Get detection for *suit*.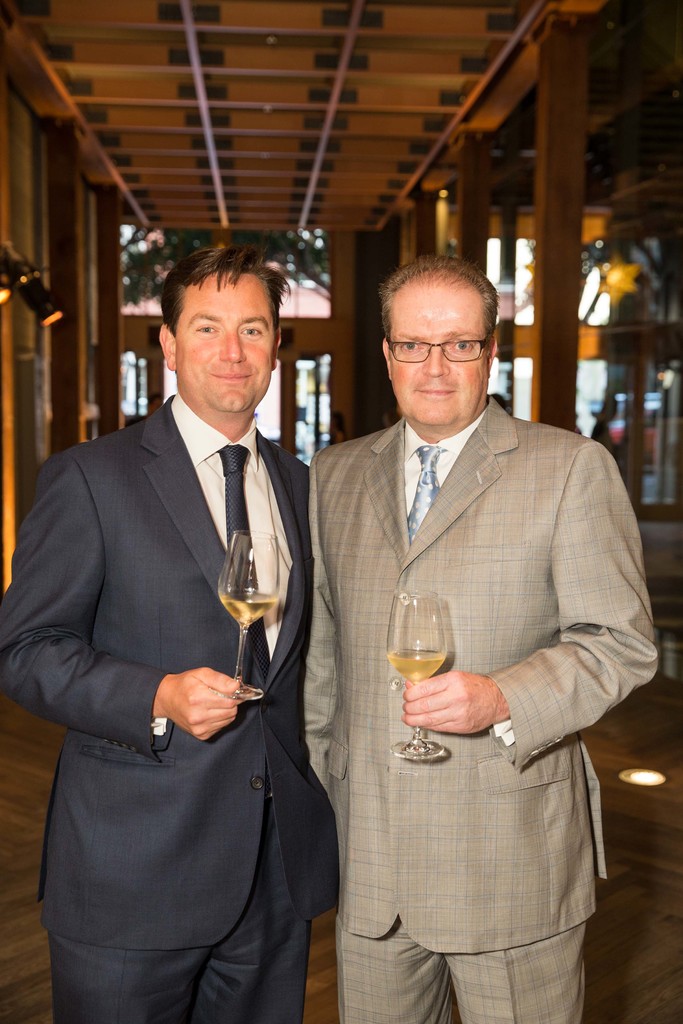
Detection: box(295, 390, 659, 1023).
